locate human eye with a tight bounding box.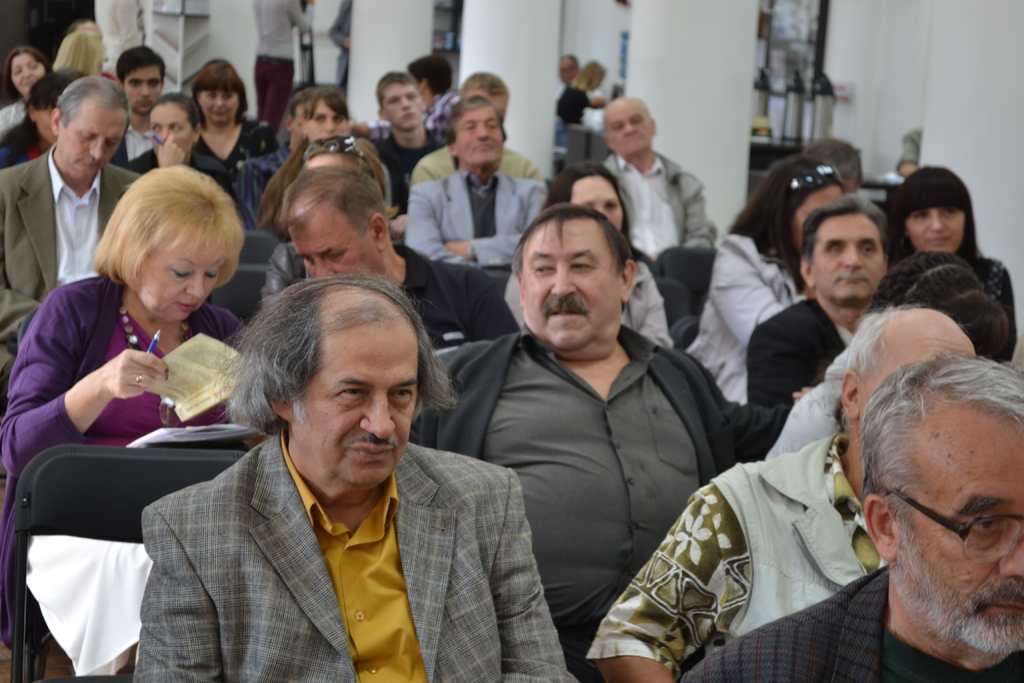
[861, 243, 874, 254].
